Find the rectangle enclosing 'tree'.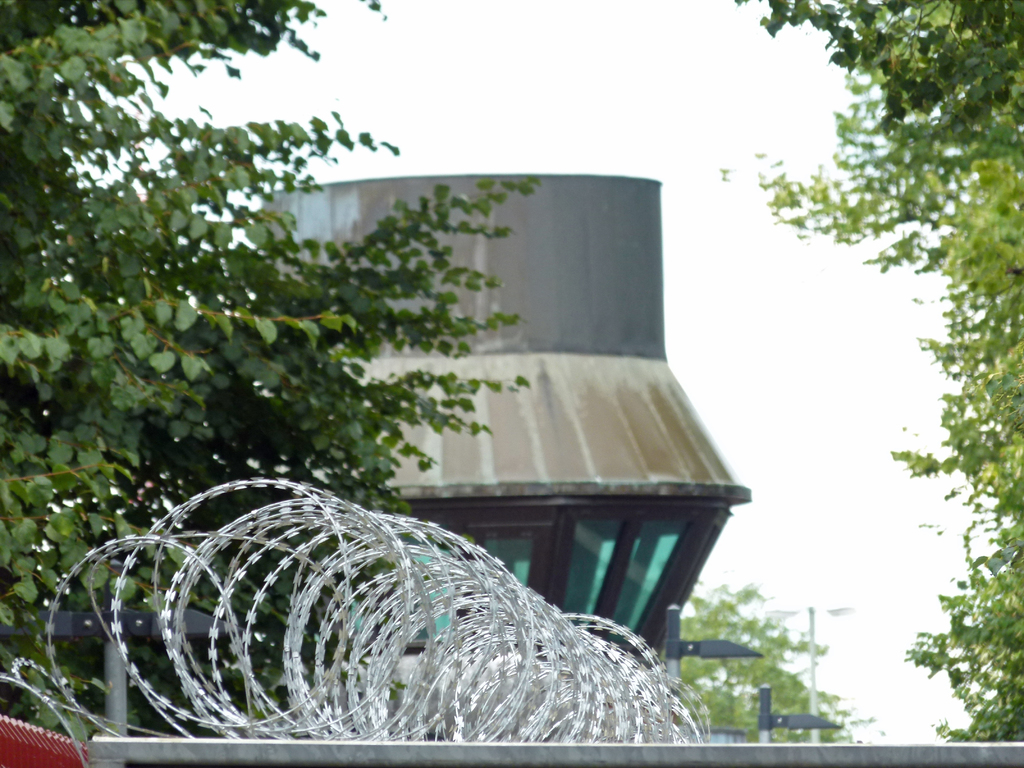
crop(0, 0, 543, 743).
